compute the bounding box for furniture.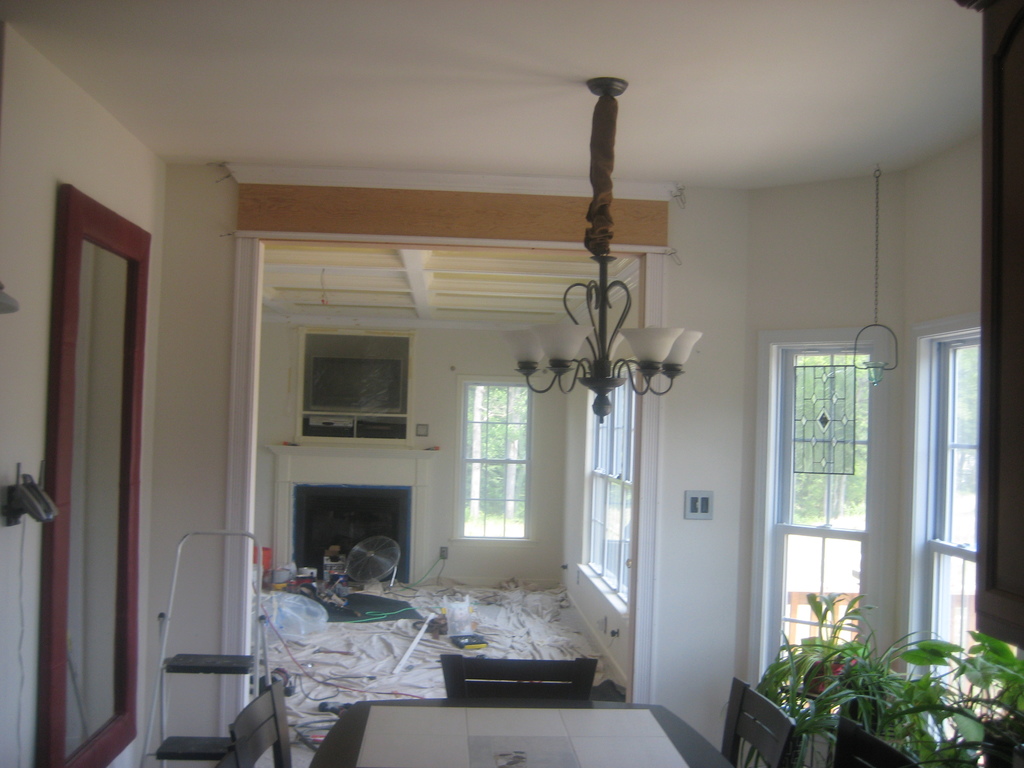
[141, 532, 262, 767].
